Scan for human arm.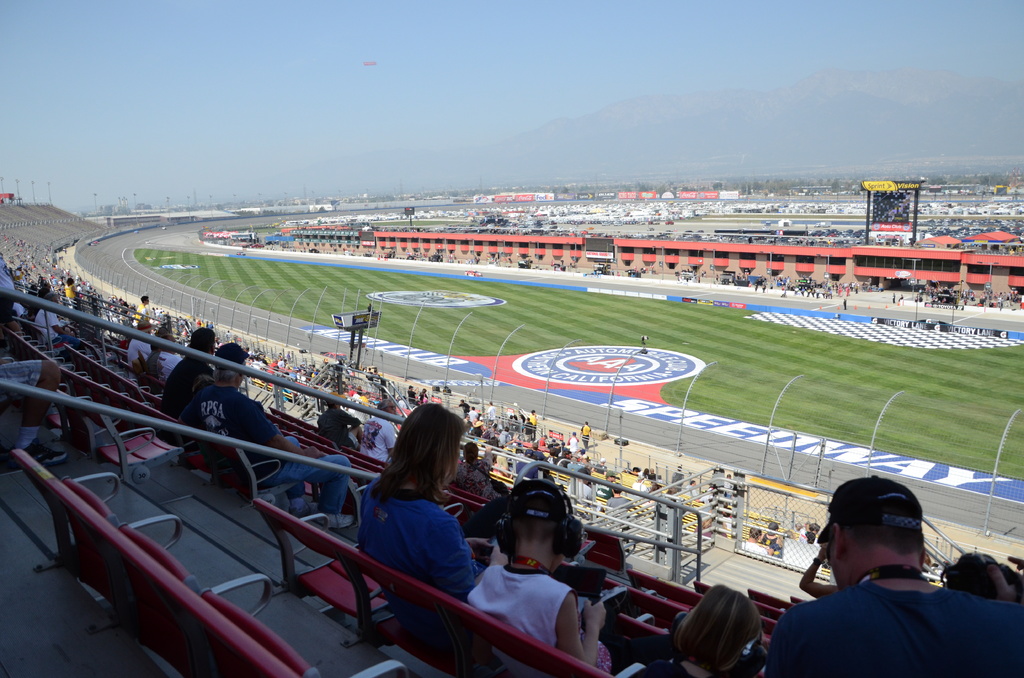
Scan result: 412 508 507 606.
